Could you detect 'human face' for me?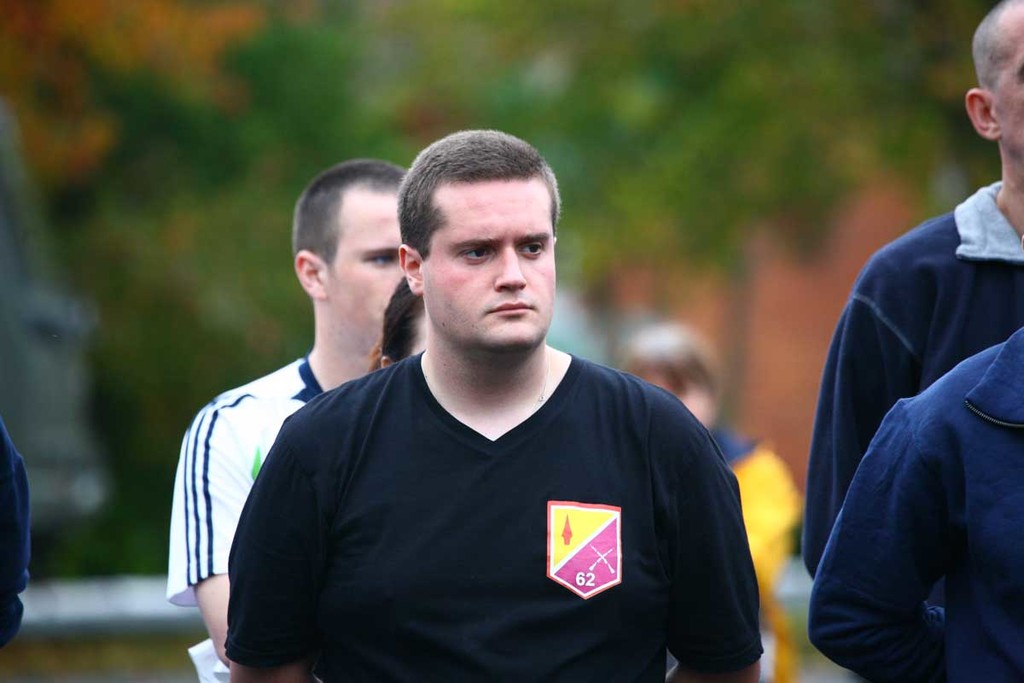
Detection result: {"x1": 422, "y1": 183, "x2": 557, "y2": 353}.
